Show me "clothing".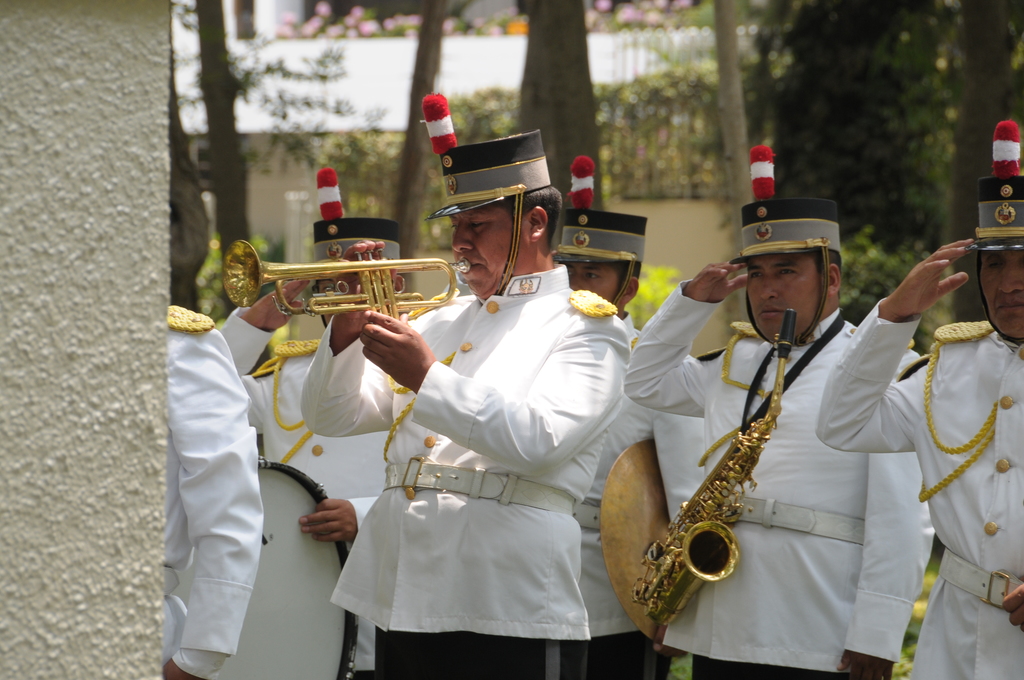
"clothing" is here: [x1=623, y1=275, x2=934, y2=679].
